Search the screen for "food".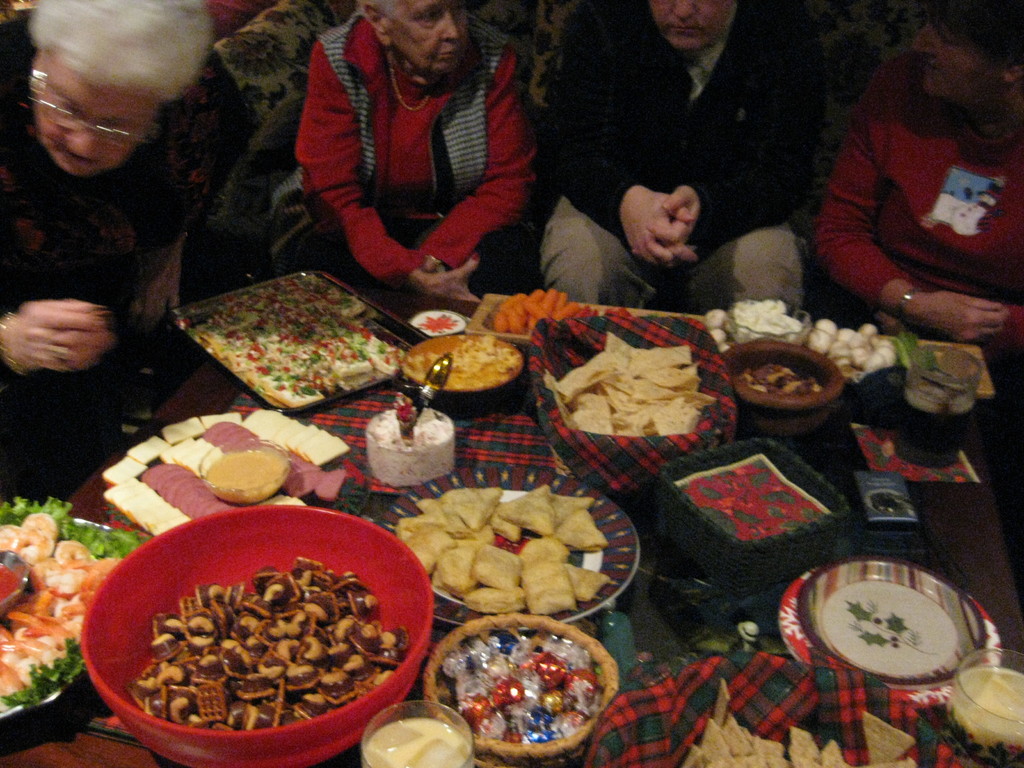
Found at bbox=(365, 401, 456, 491).
